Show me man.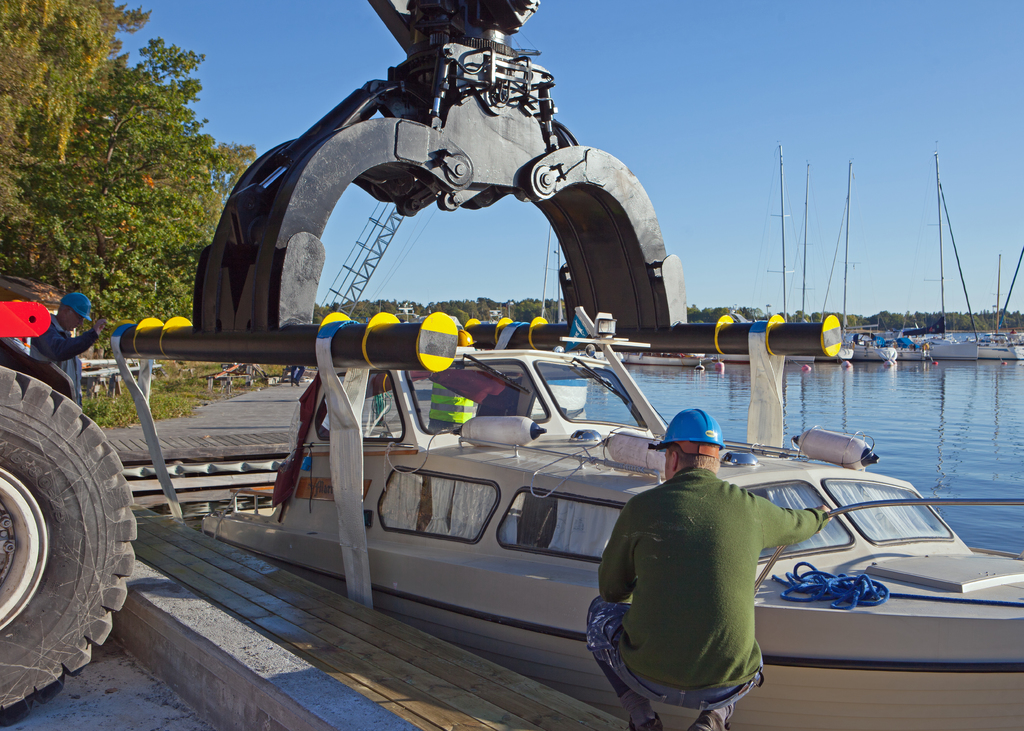
man is here: detection(564, 416, 817, 723).
